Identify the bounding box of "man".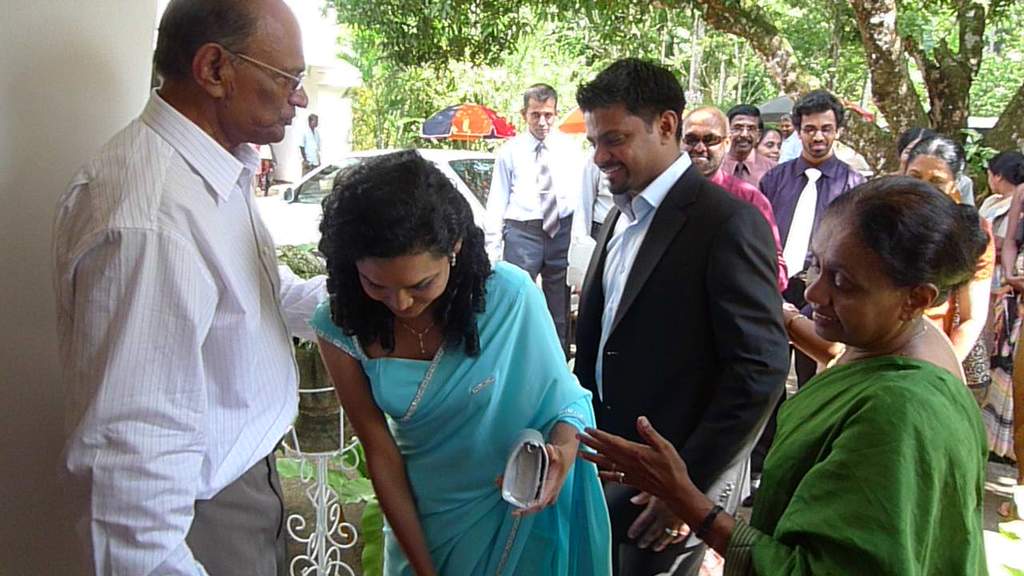
<region>749, 84, 871, 486</region>.
